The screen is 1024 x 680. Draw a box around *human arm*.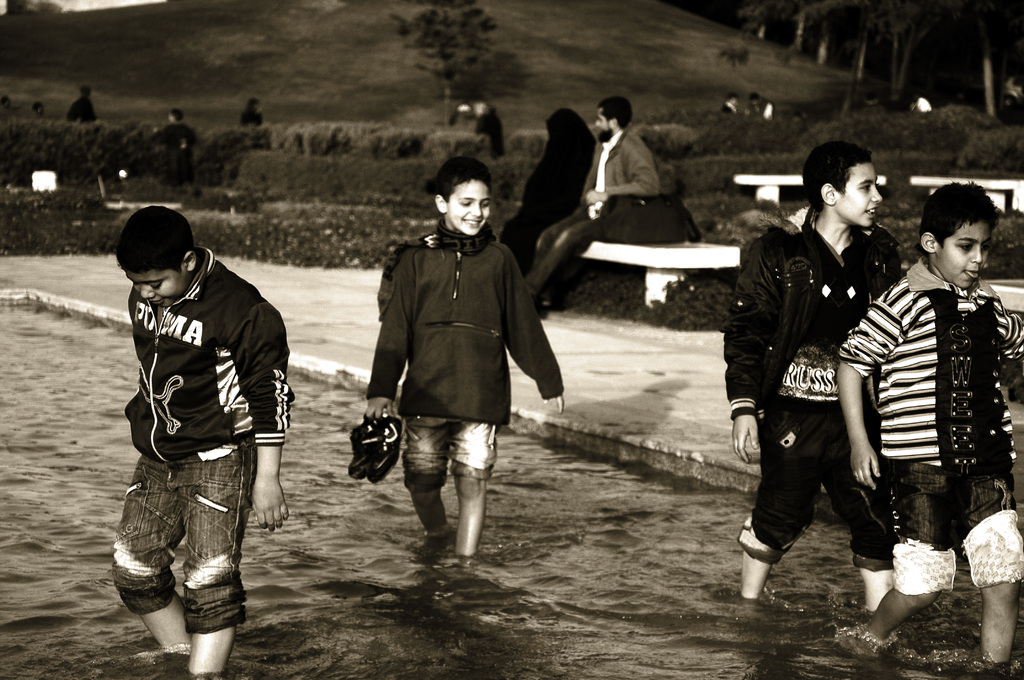
227 305 296 530.
